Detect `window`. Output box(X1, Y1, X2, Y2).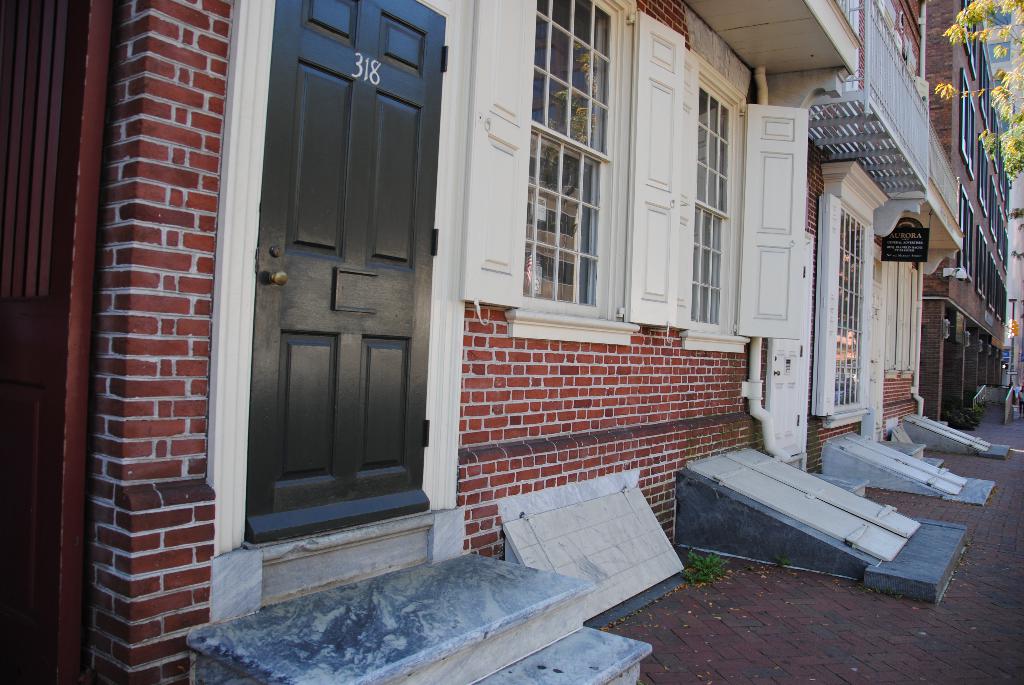
box(653, 45, 804, 354).
